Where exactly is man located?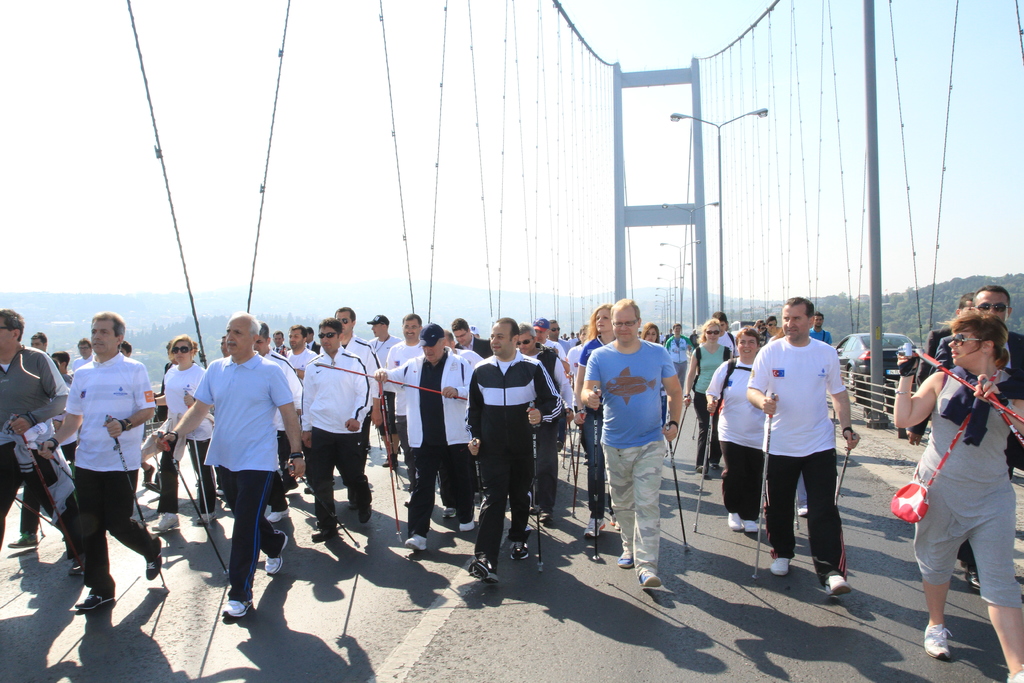
Its bounding box is 744:301:868:597.
